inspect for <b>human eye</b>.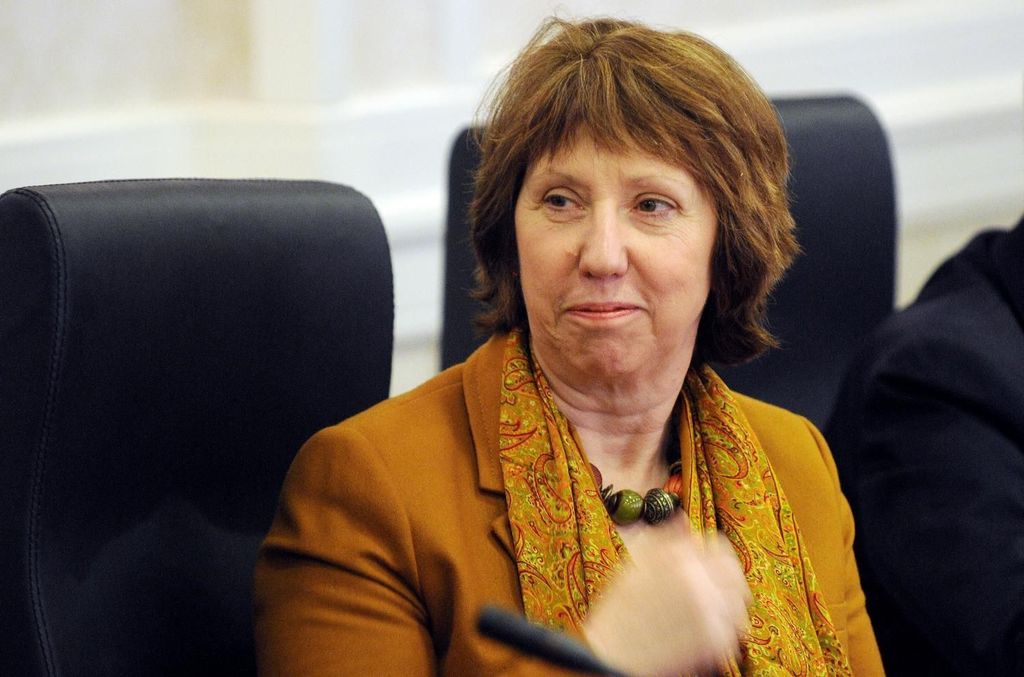
Inspection: BBox(627, 192, 680, 217).
